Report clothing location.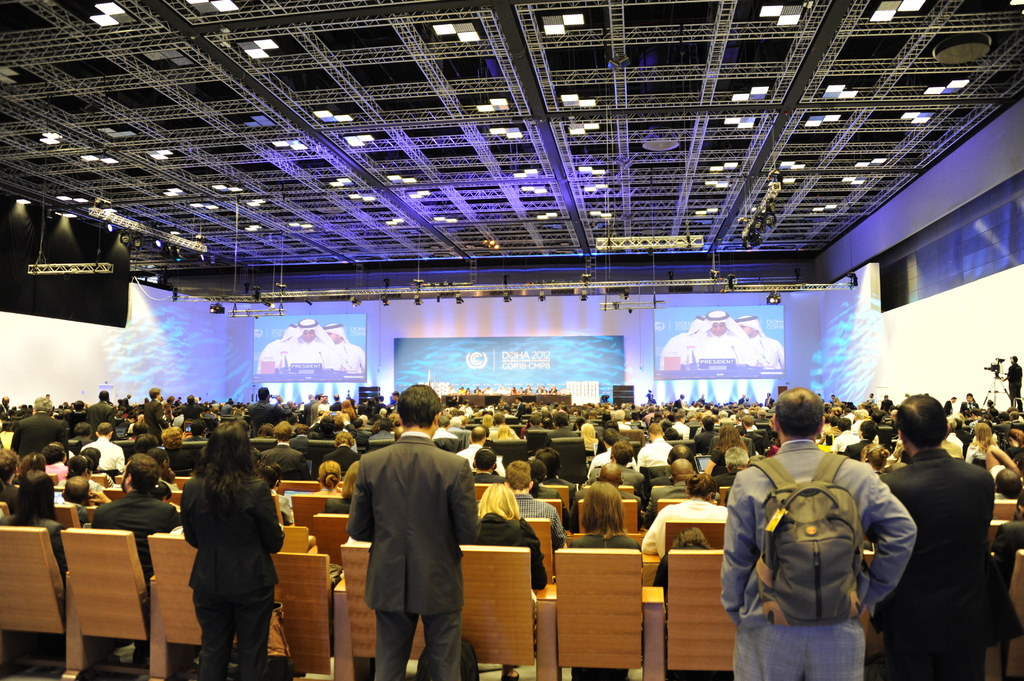
Report: crop(179, 467, 286, 680).
